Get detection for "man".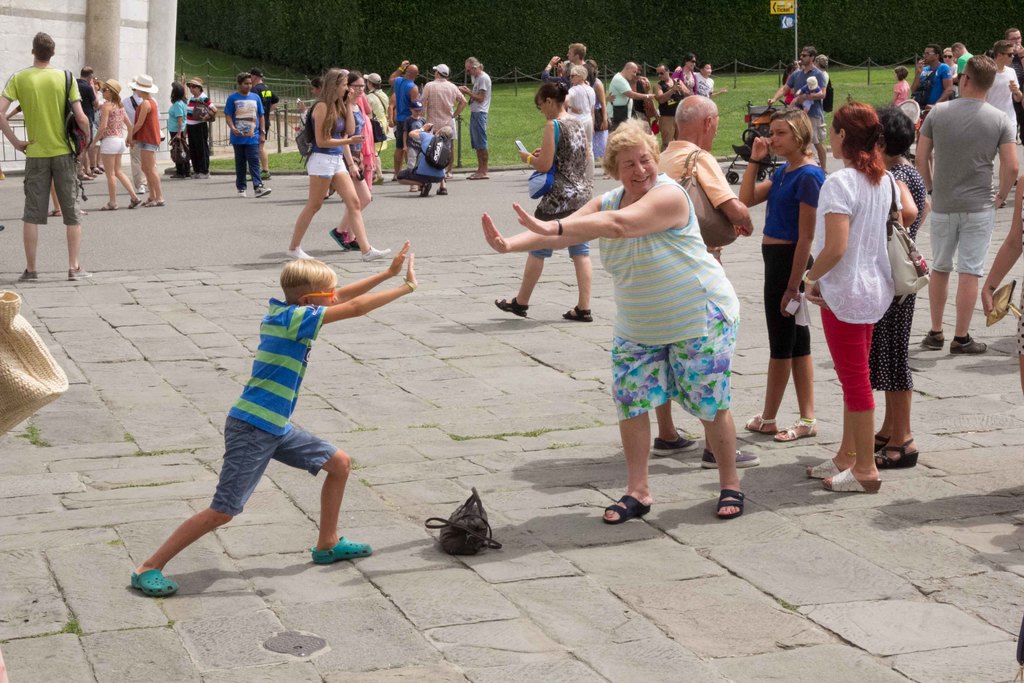
Detection: locate(120, 78, 161, 194).
